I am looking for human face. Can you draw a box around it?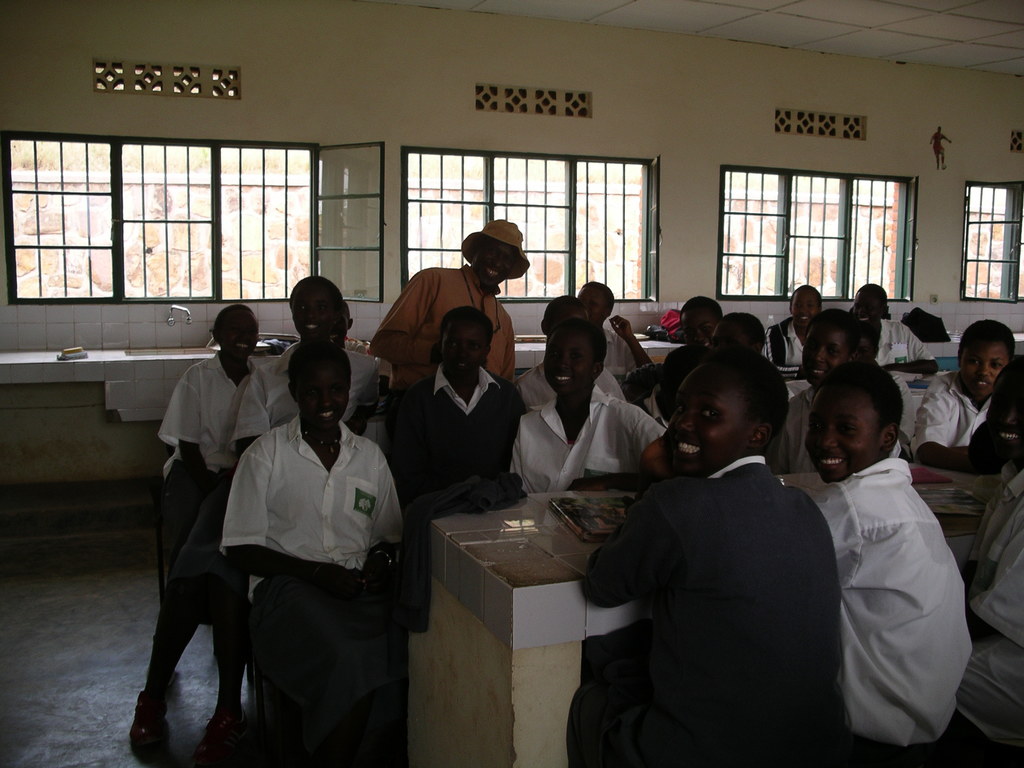
Sure, the bounding box is rect(789, 286, 817, 327).
